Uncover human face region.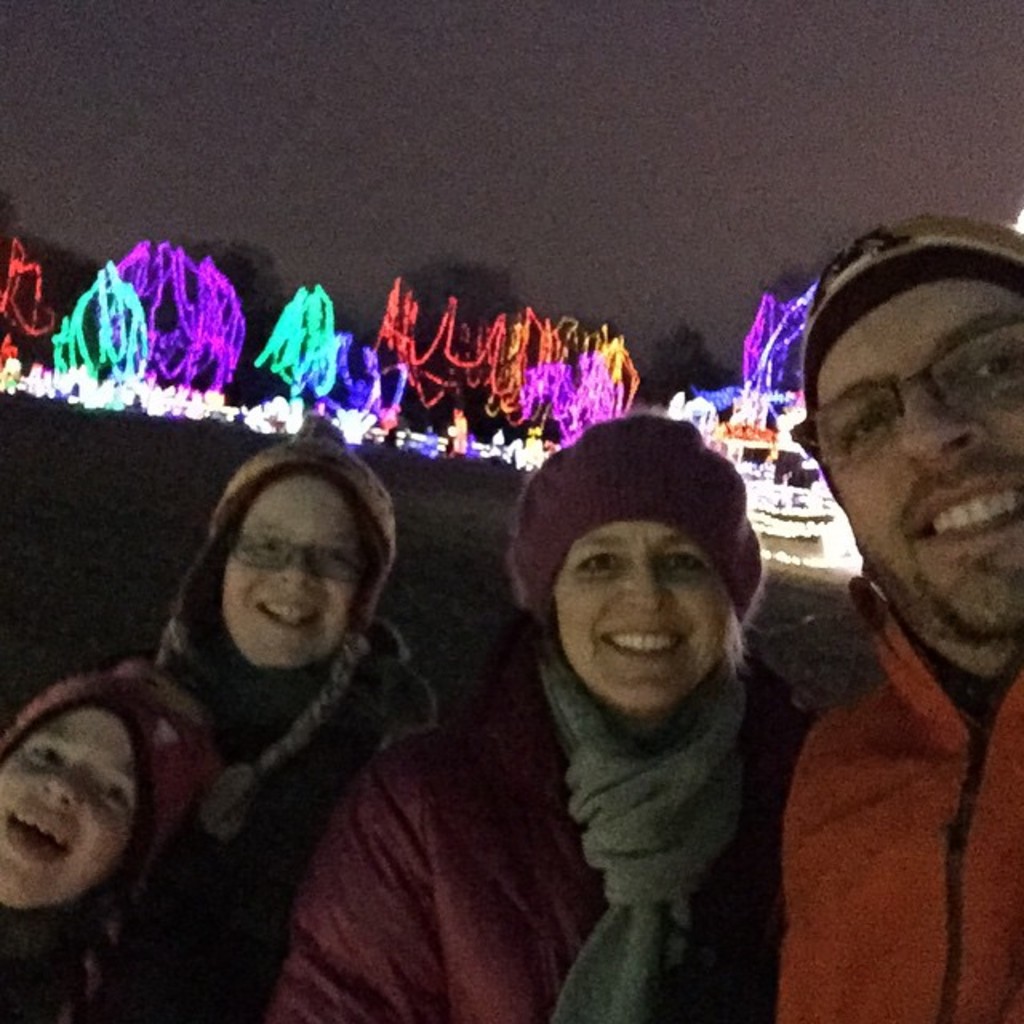
Uncovered: rect(806, 258, 1021, 642).
